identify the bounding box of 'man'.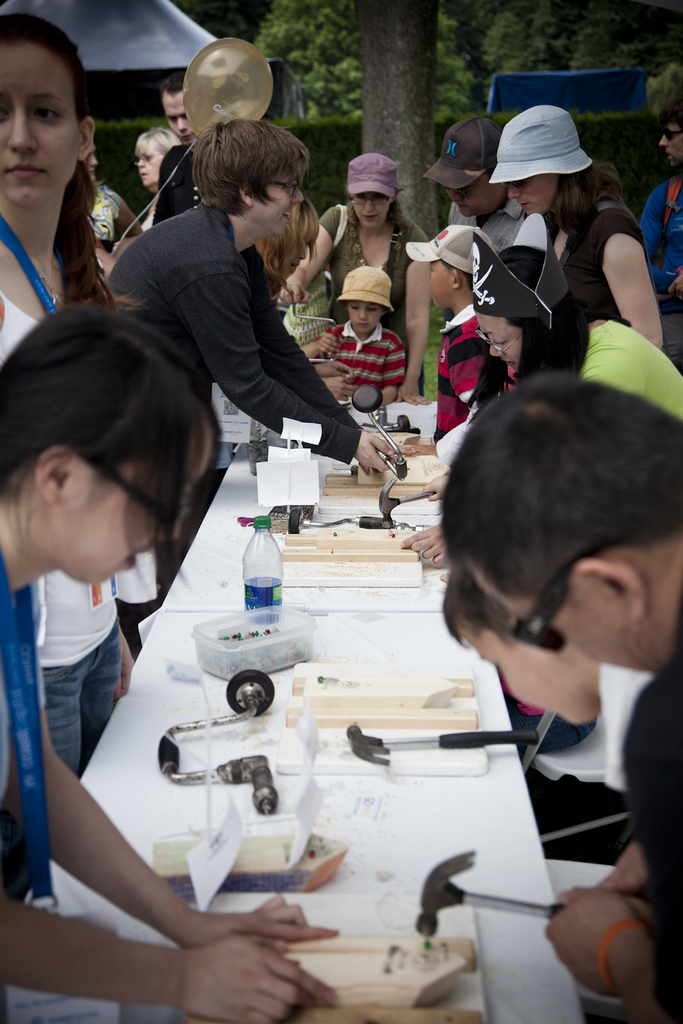
(429,367,682,1023).
